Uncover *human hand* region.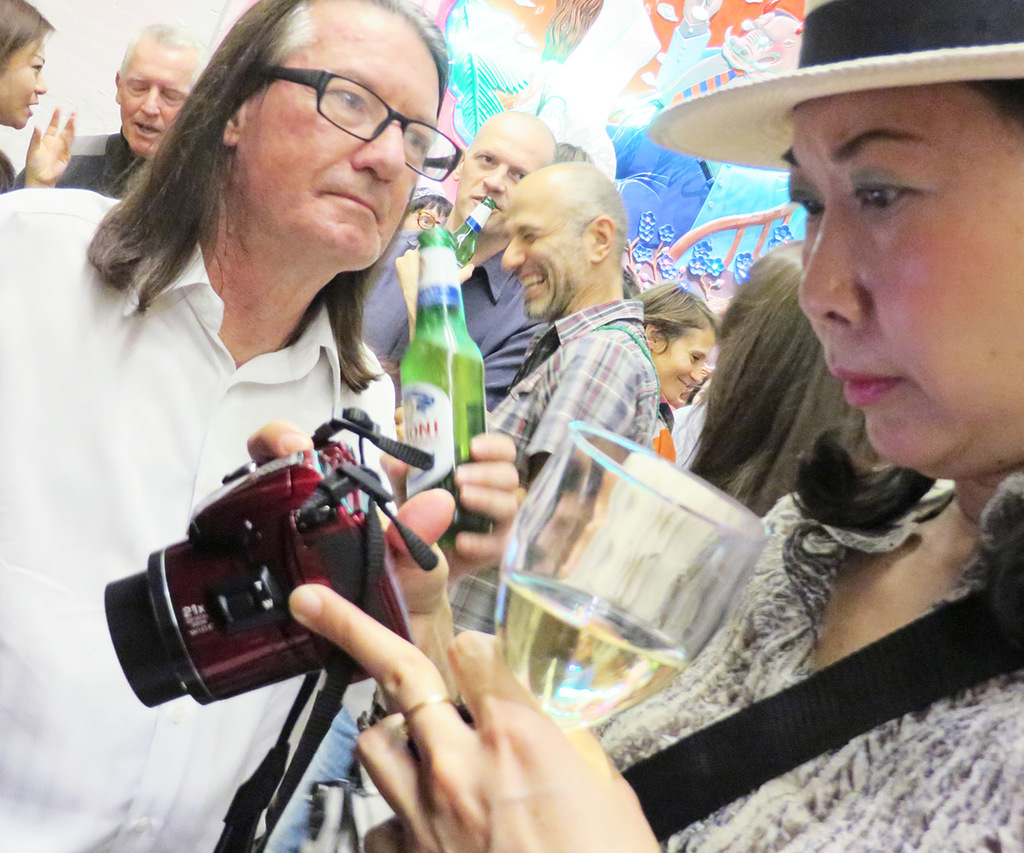
Uncovered: (302,592,614,838).
